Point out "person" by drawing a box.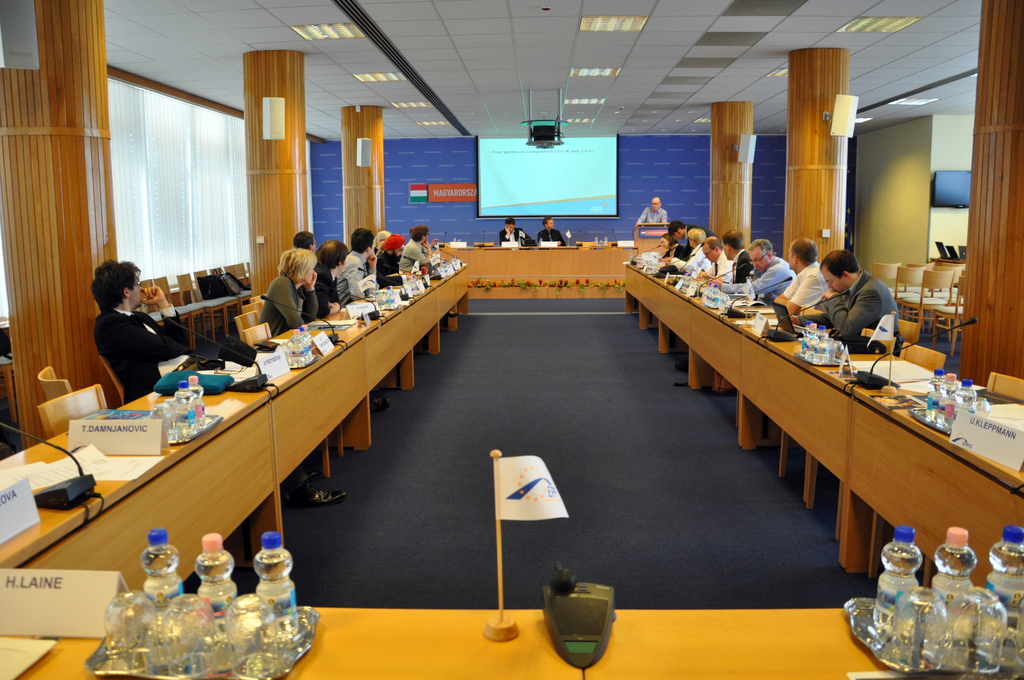
select_region(368, 241, 404, 282).
